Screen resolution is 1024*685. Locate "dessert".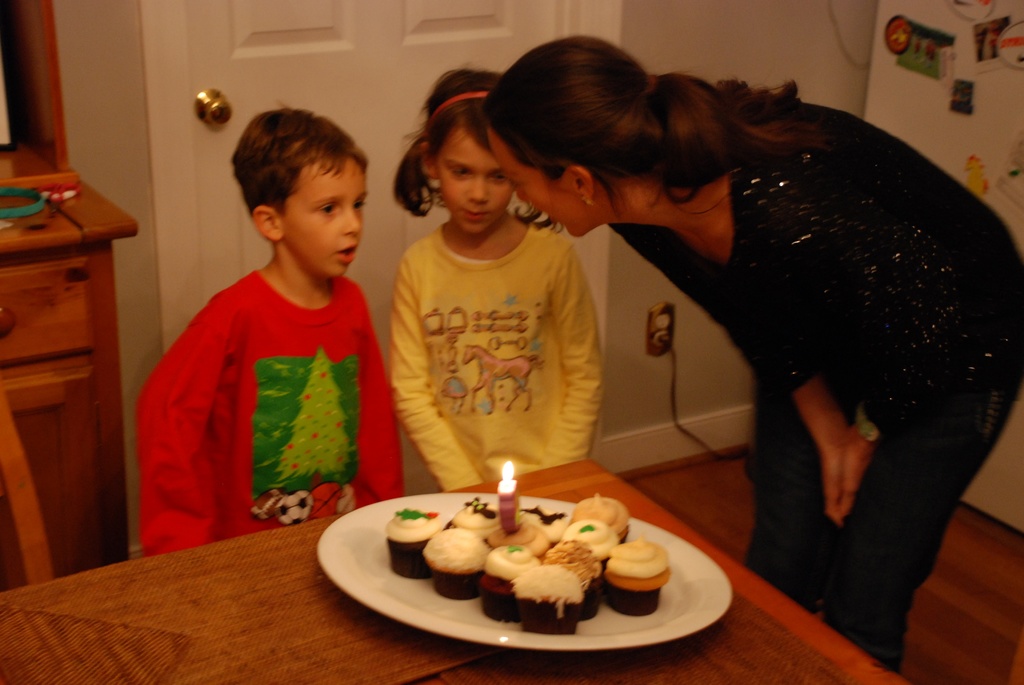
{"left": 574, "top": 525, "right": 621, "bottom": 569}.
